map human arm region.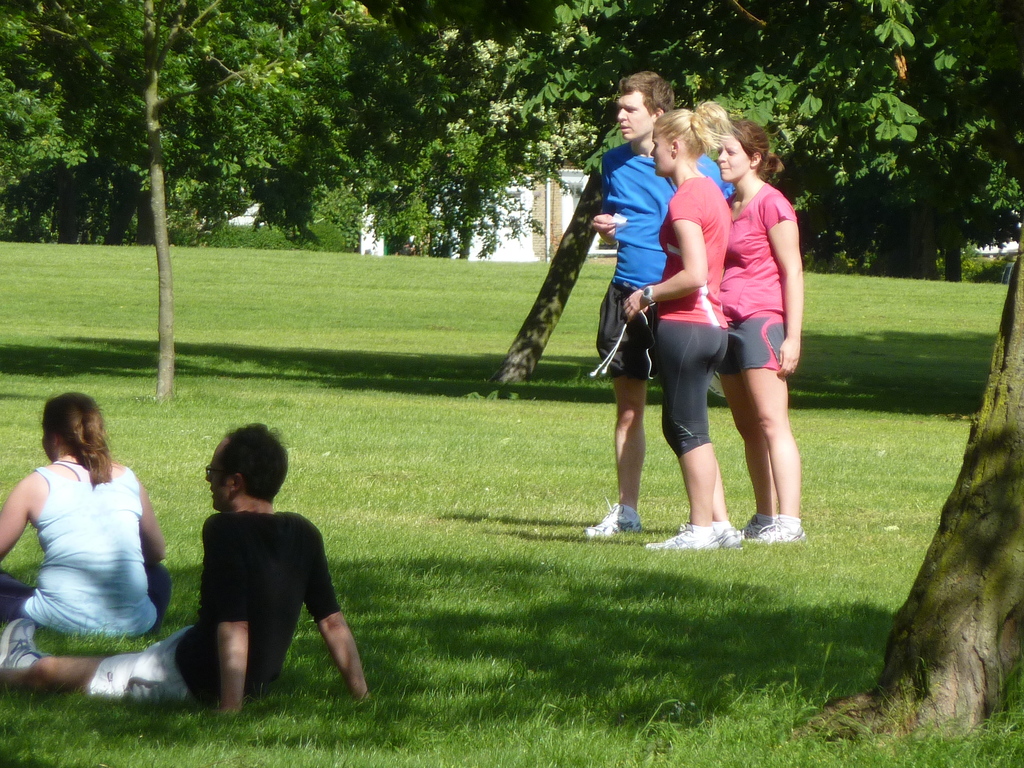
Mapped to [x1=626, y1=202, x2=710, y2=318].
